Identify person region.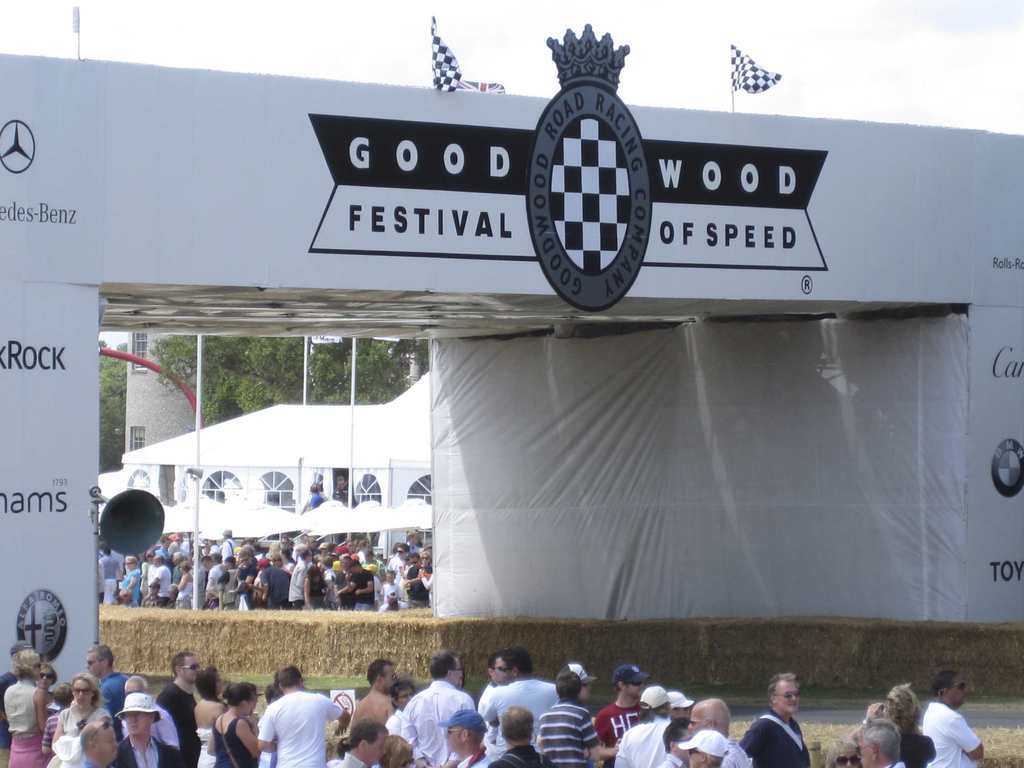
Region: (left=825, top=740, right=861, bottom=767).
